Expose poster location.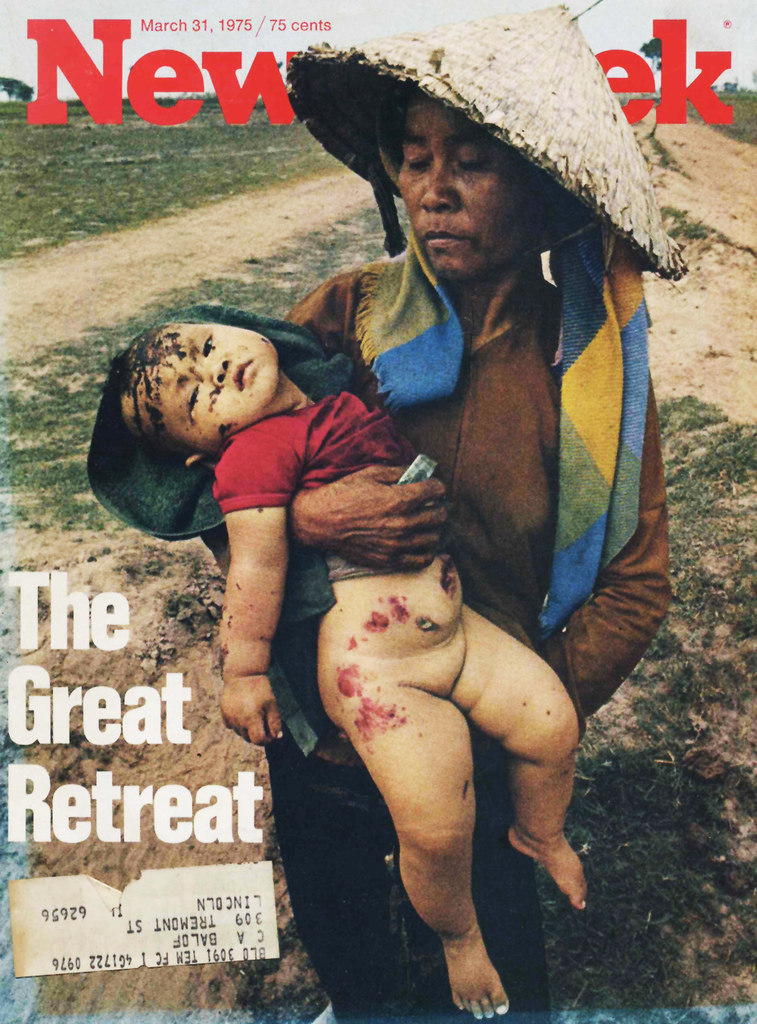
Exposed at Rect(0, 0, 756, 1018).
